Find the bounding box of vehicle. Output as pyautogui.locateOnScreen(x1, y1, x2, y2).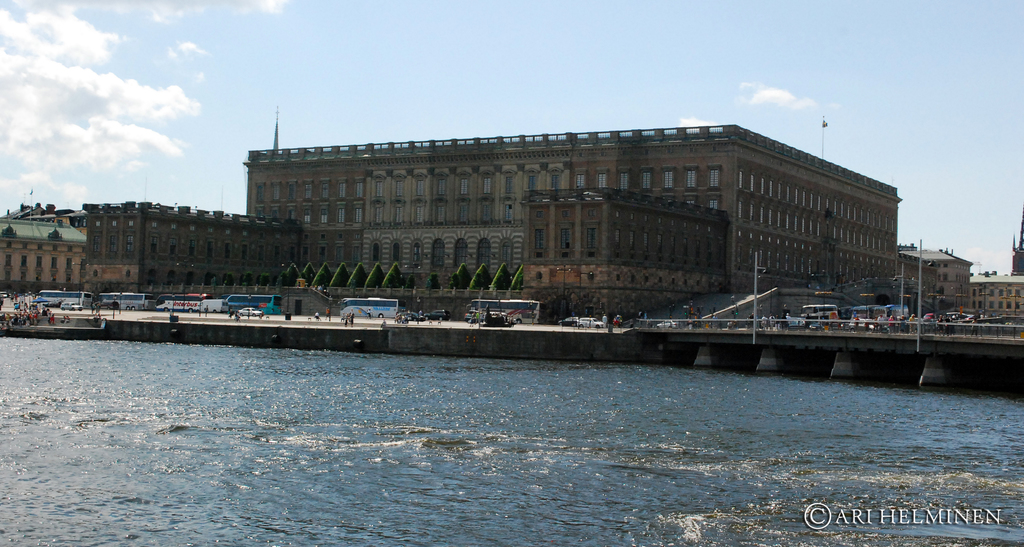
pyautogui.locateOnScreen(465, 300, 545, 326).
